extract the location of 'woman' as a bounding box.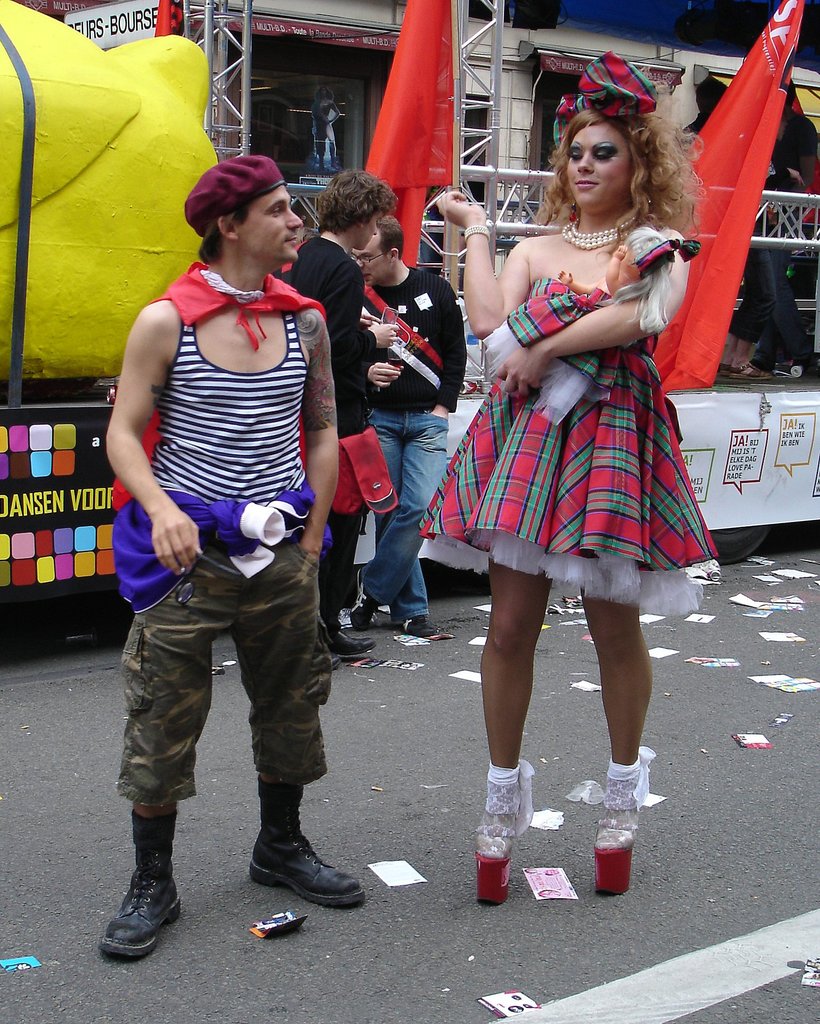
[x1=278, y1=167, x2=400, y2=655].
